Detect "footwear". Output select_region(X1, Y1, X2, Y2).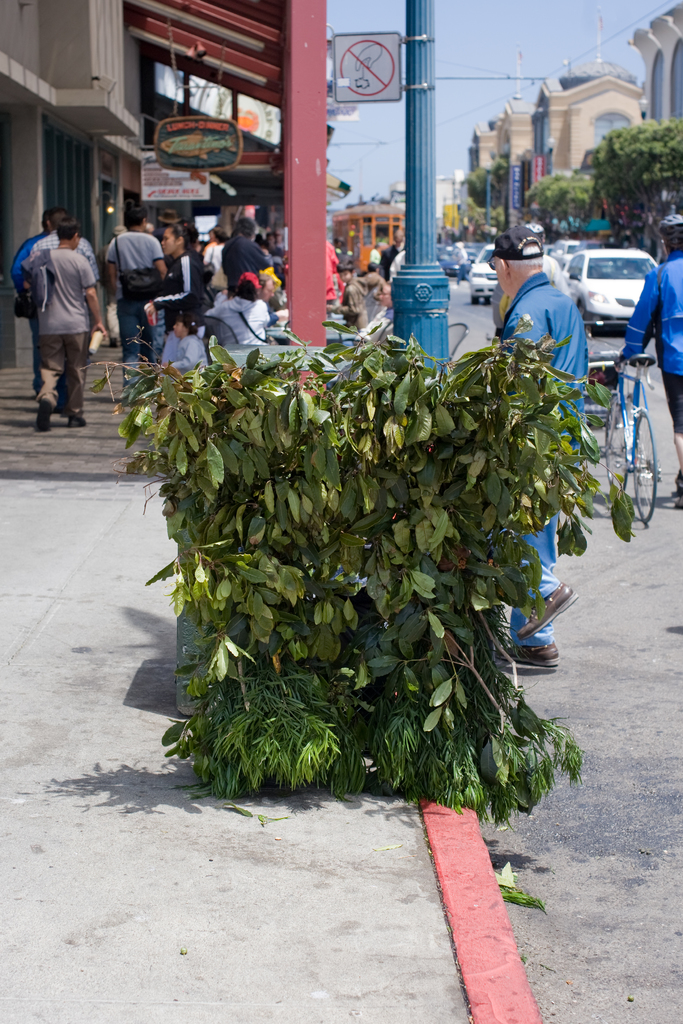
select_region(29, 385, 55, 431).
